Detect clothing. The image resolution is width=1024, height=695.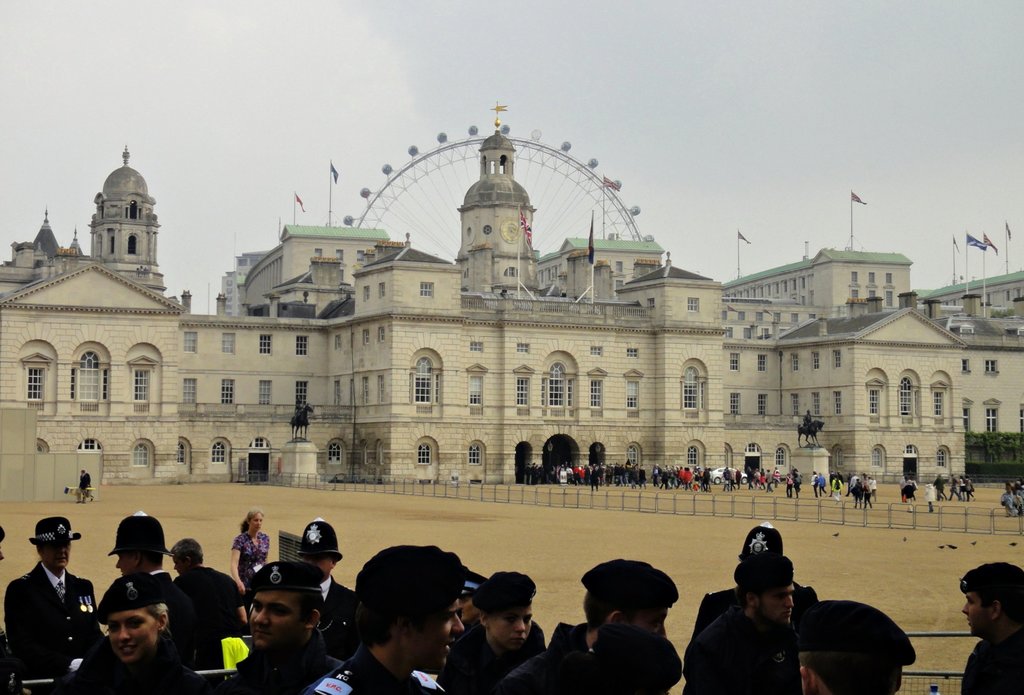
BBox(89, 568, 180, 683).
